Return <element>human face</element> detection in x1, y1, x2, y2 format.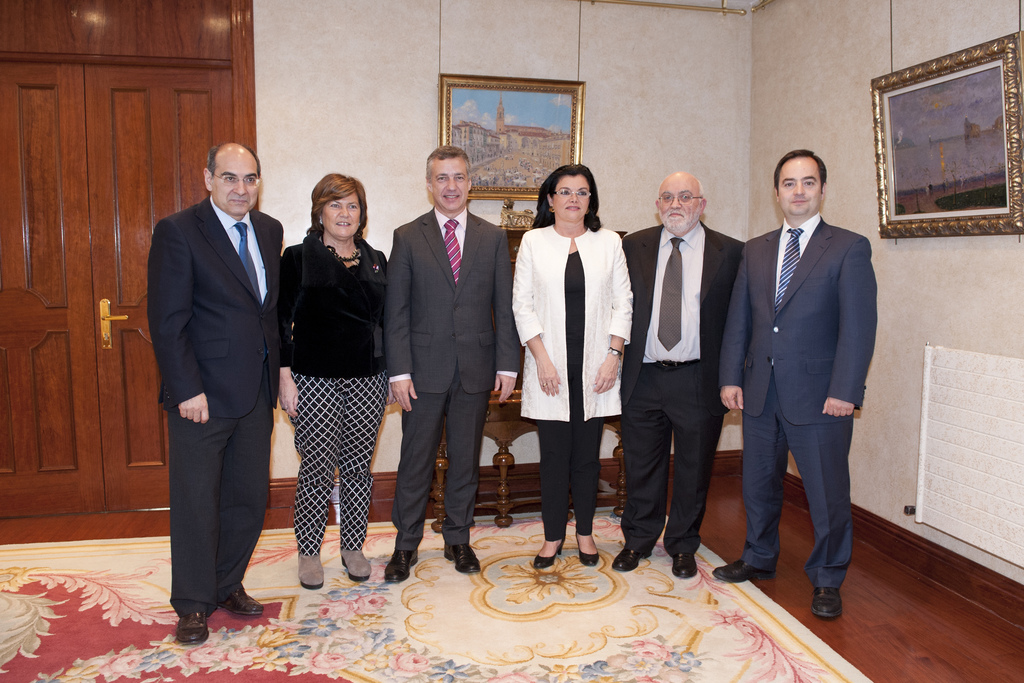
209, 155, 258, 217.
